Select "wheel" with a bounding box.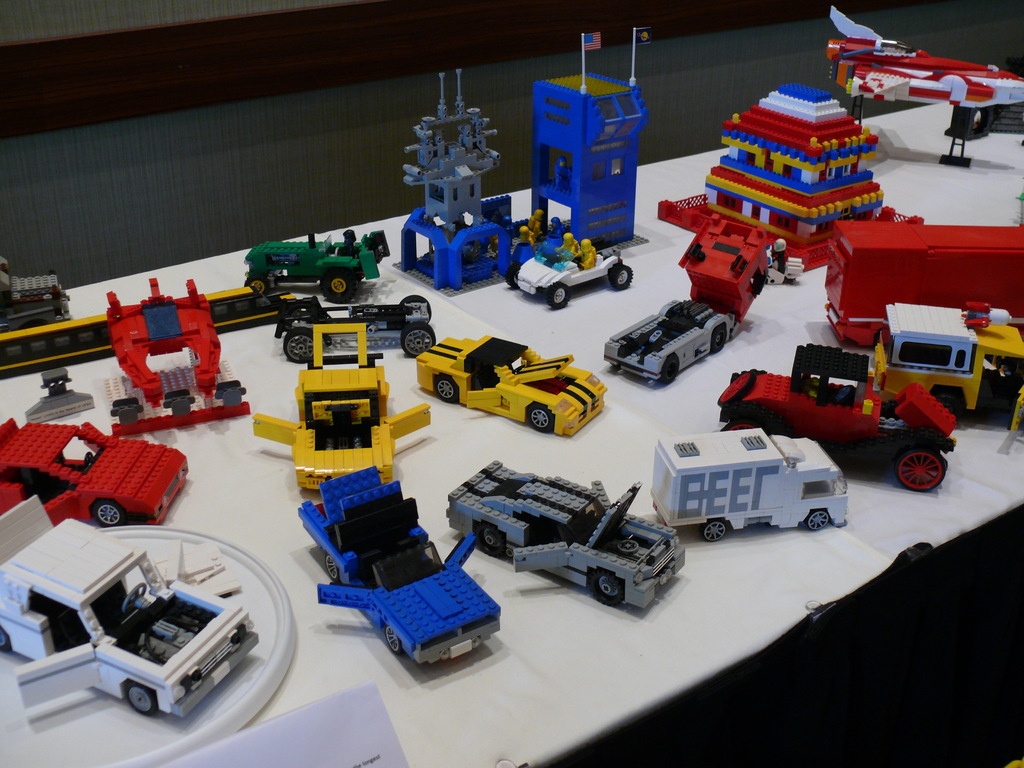
select_region(95, 503, 129, 528).
